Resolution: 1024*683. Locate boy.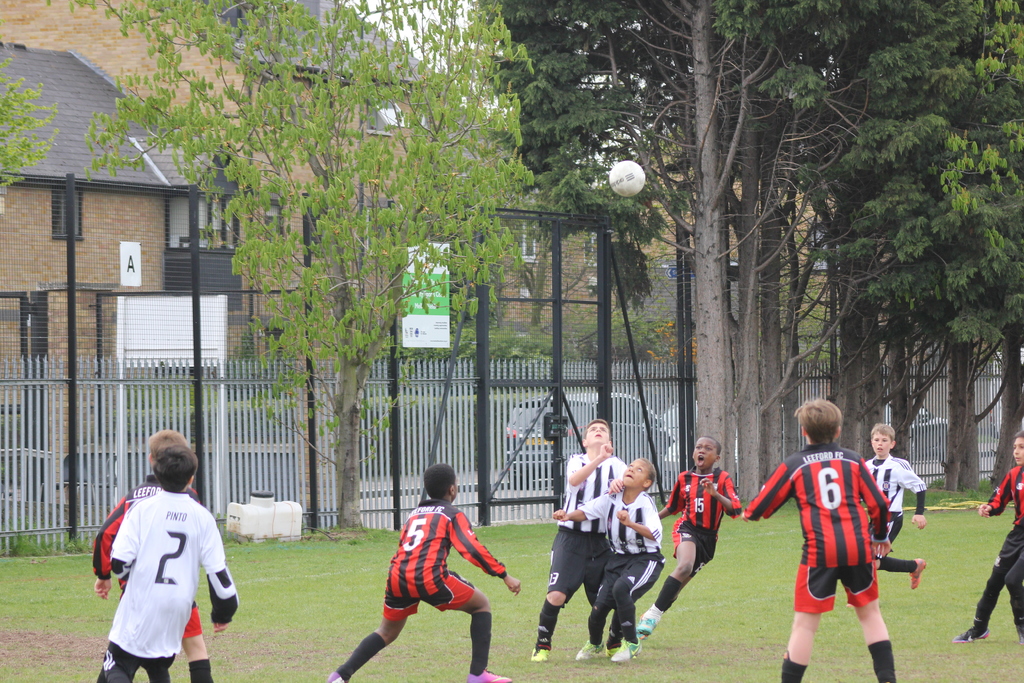
Rect(859, 417, 927, 592).
